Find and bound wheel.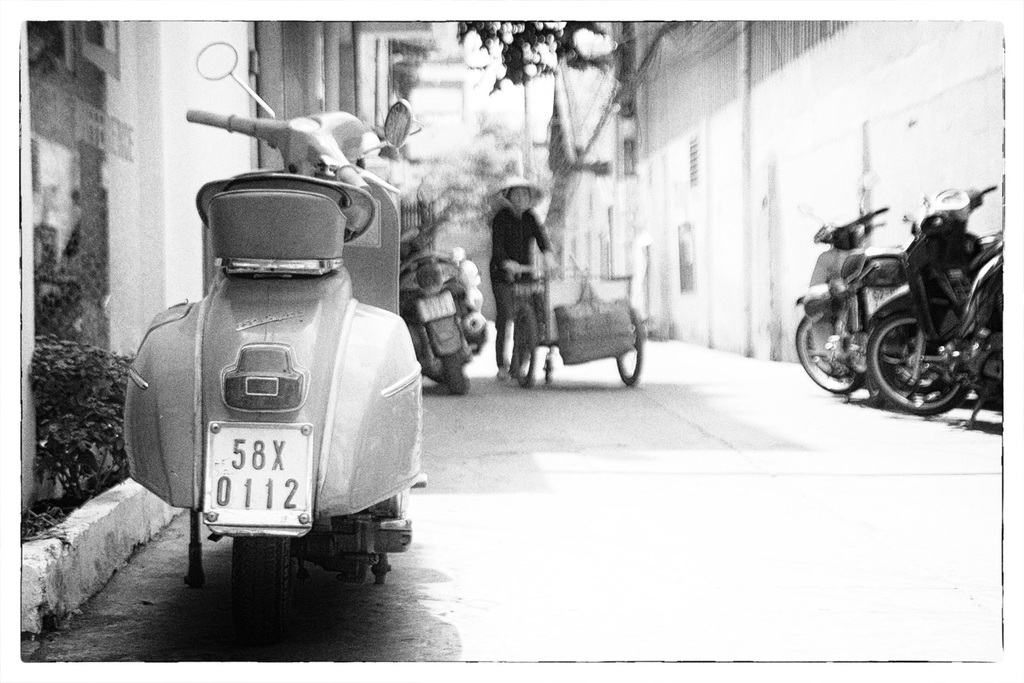
Bound: x1=440, y1=354, x2=466, y2=393.
